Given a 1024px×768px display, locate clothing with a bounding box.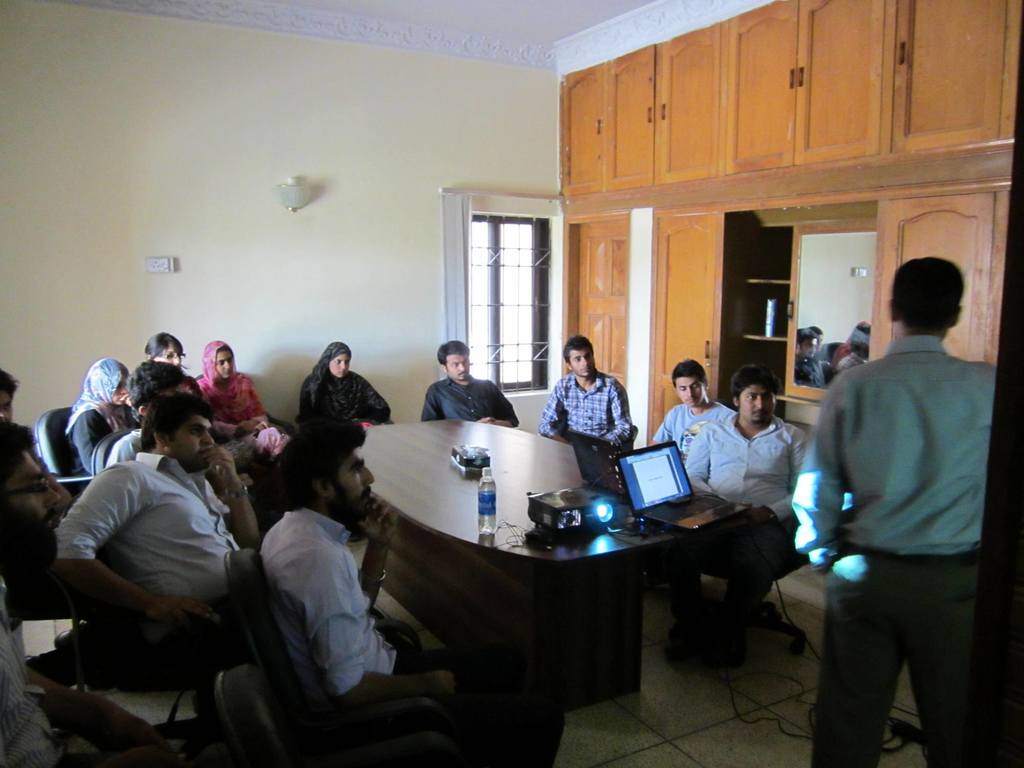
Located: BBox(53, 451, 250, 595).
